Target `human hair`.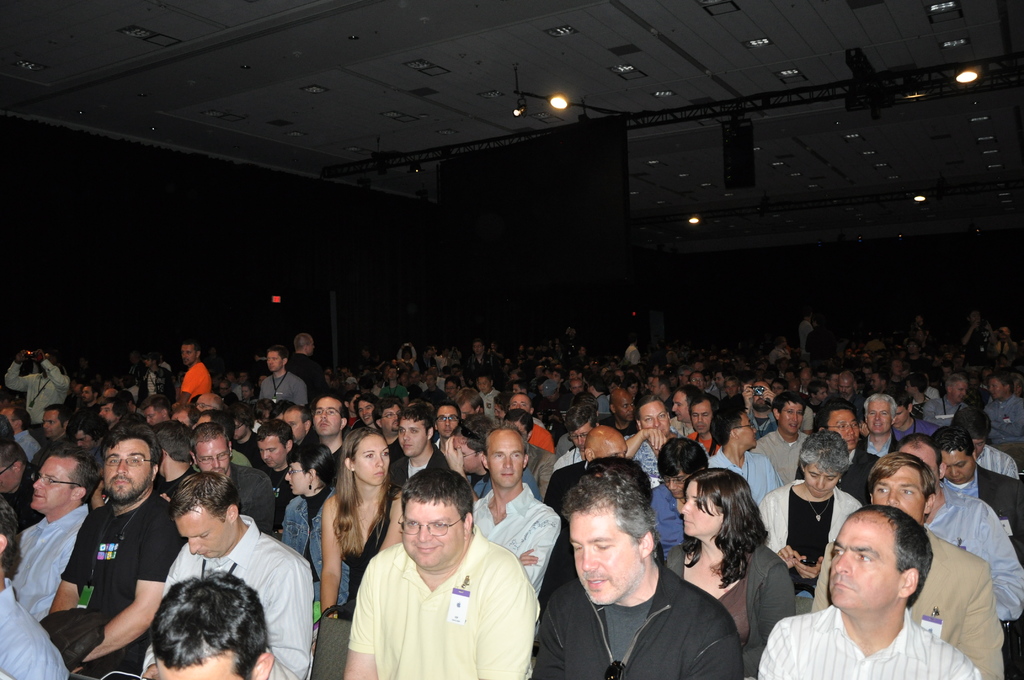
Target region: detection(0, 414, 16, 451).
